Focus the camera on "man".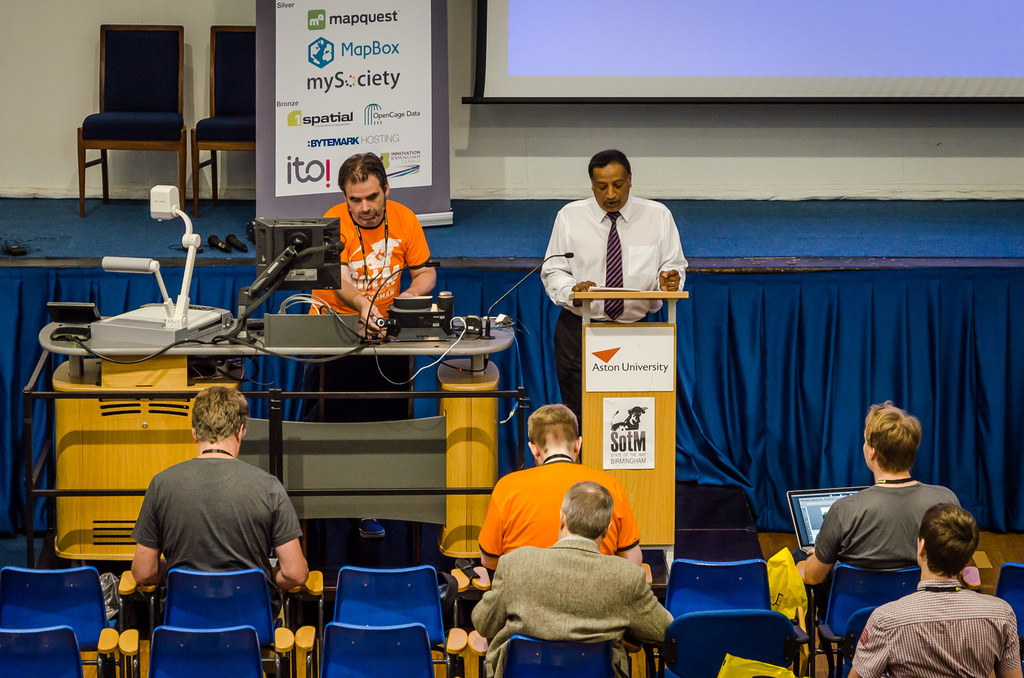
Focus region: crop(786, 398, 961, 585).
